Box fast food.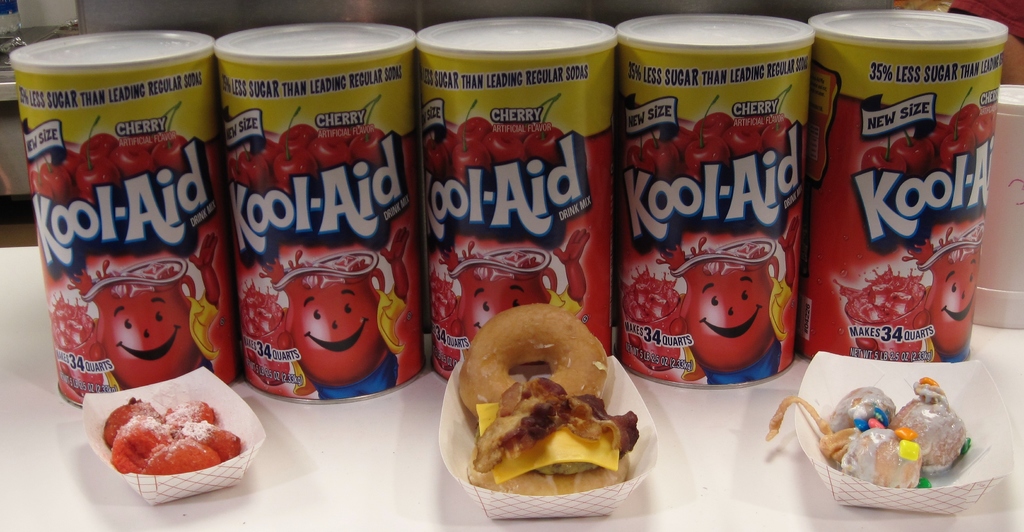
BBox(767, 378, 970, 489).
